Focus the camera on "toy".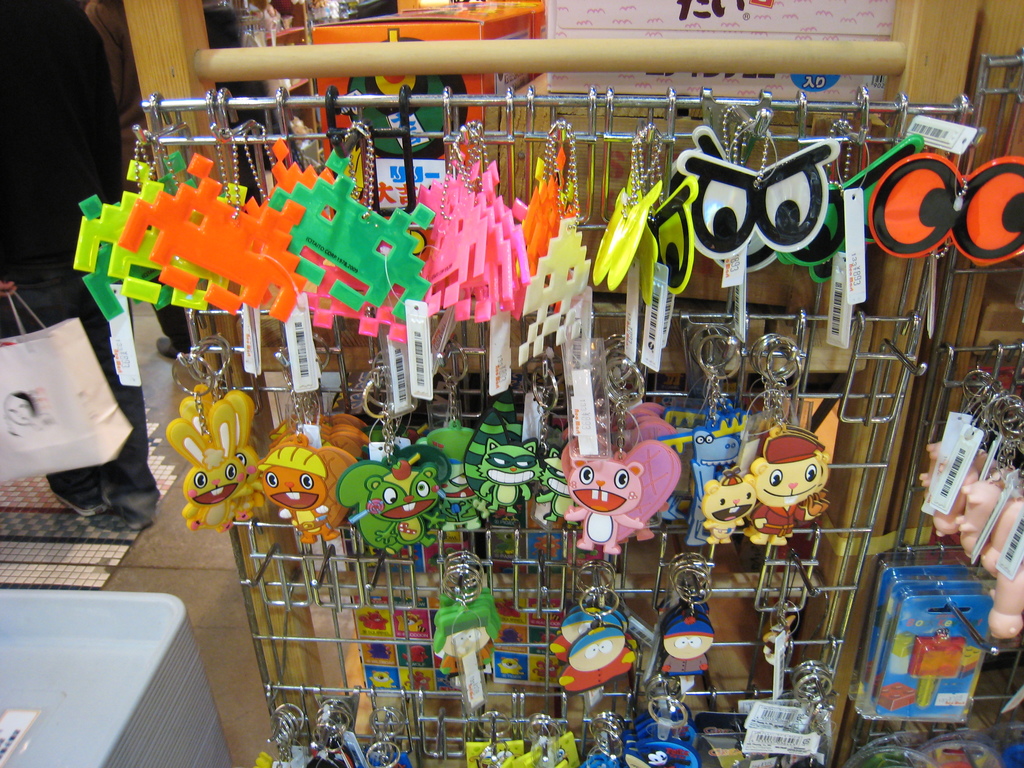
Focus region: (271, 418, 338, 549).
